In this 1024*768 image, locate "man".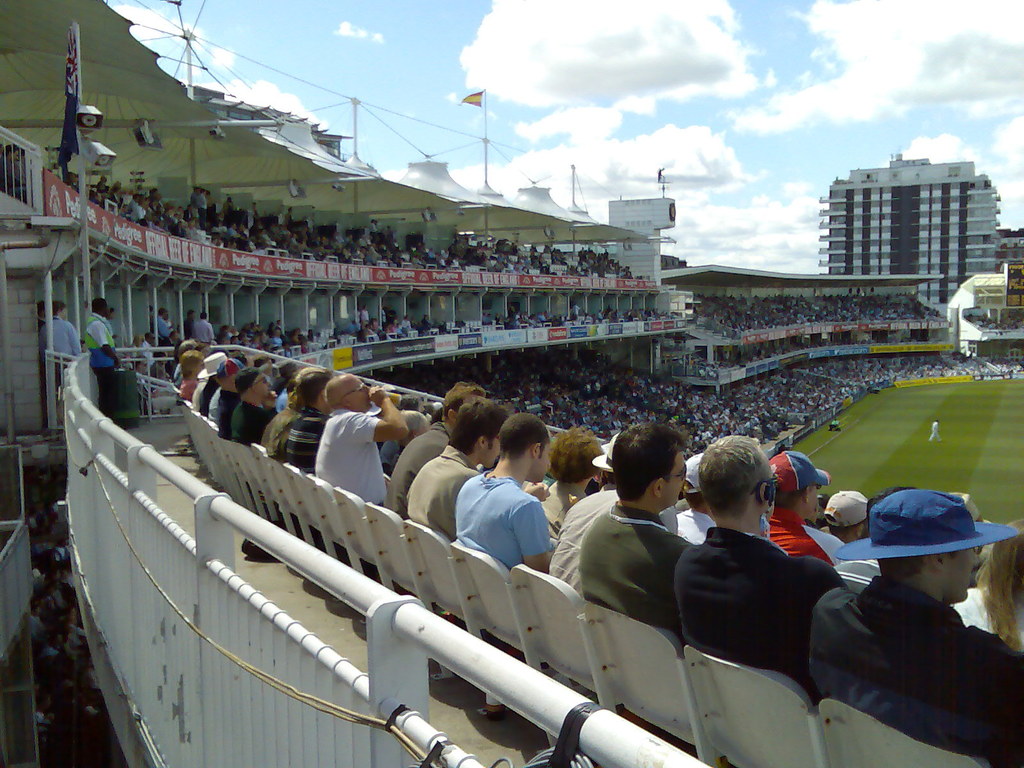
Bounding box: x1=150 y1=189 x2=162 y2=208.
